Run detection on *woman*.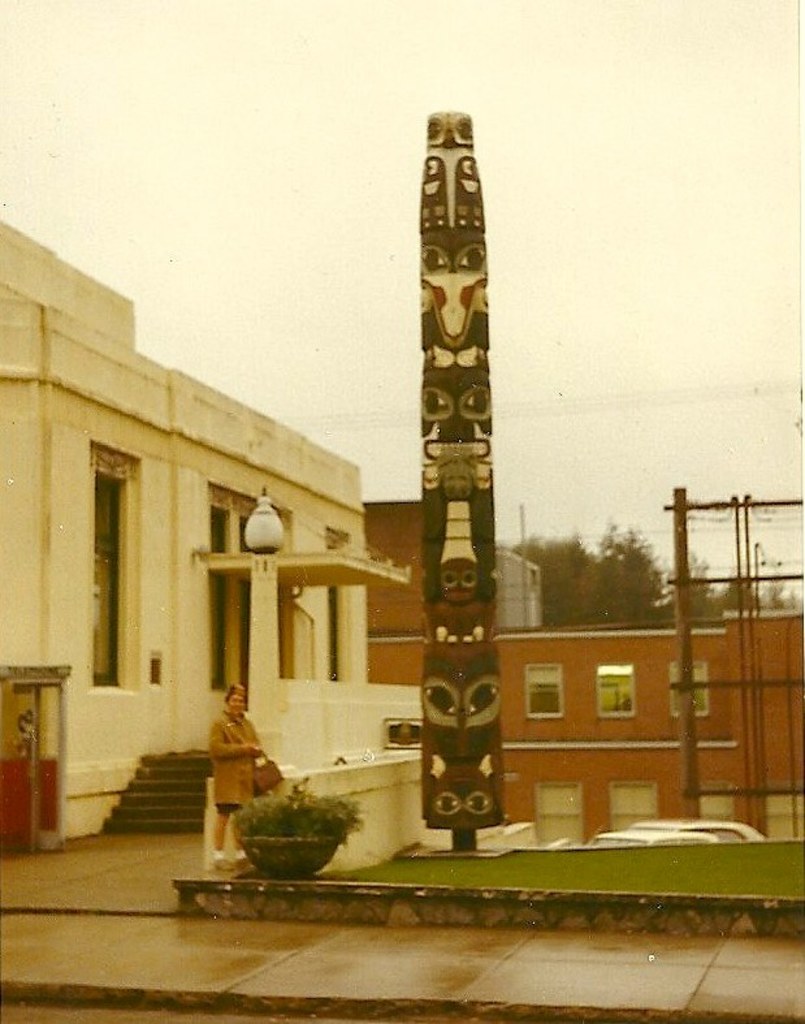
Result: l=205, t=684, r=269, b=869.
